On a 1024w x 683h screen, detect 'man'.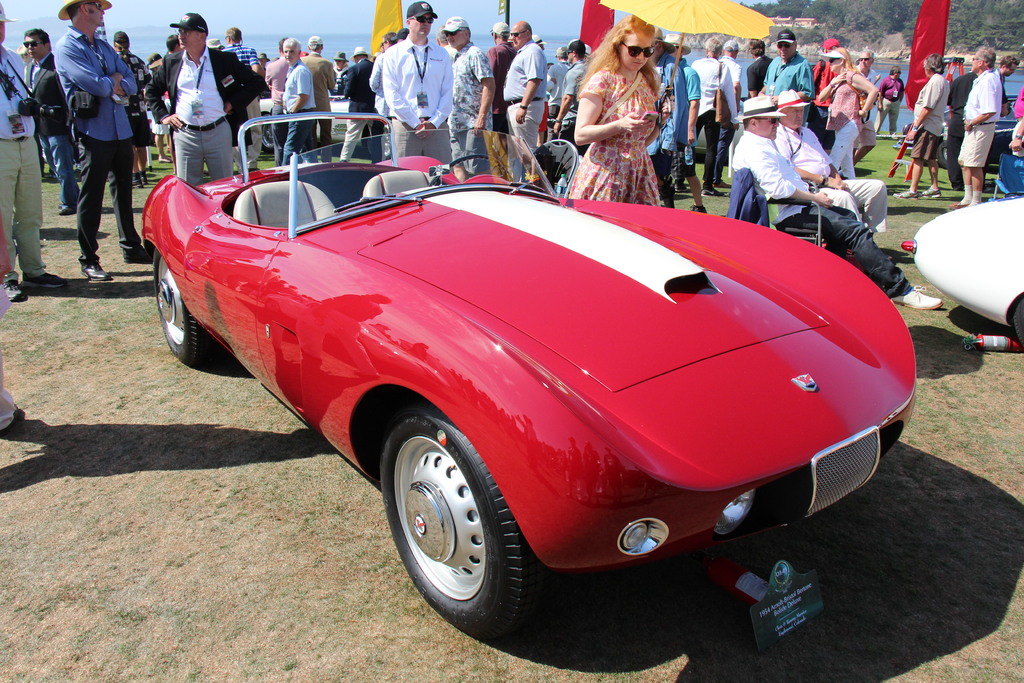
Rect(1, 6, 60, 304).
